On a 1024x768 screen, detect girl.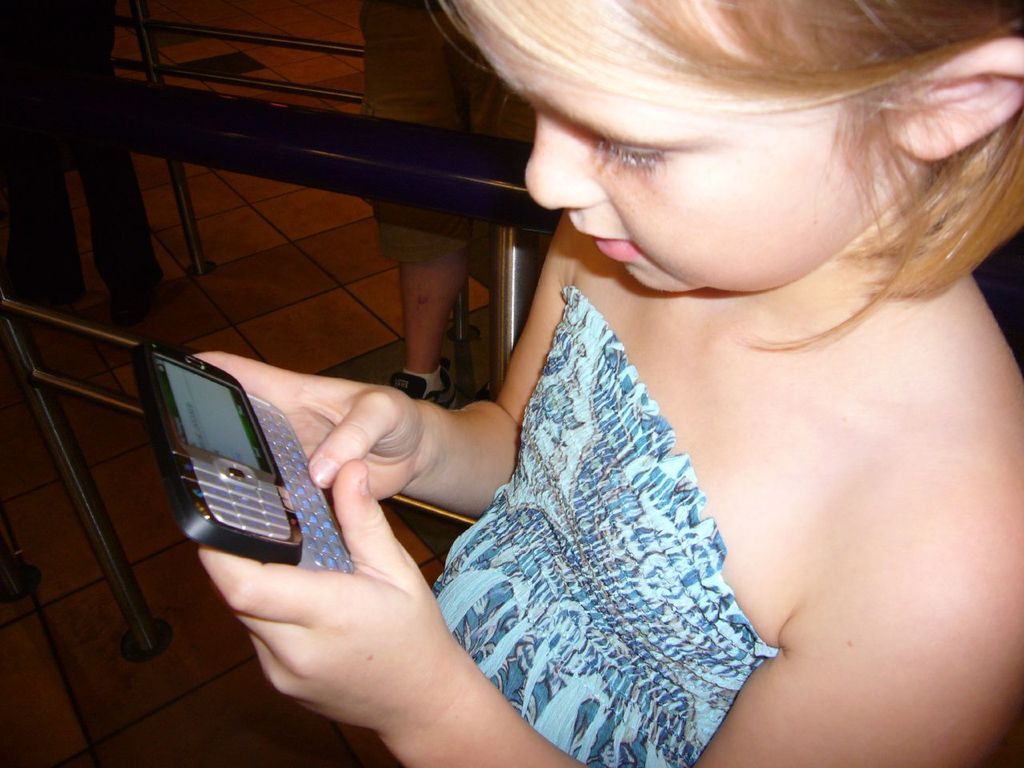
Rect(198, 0, 1022, 767).
